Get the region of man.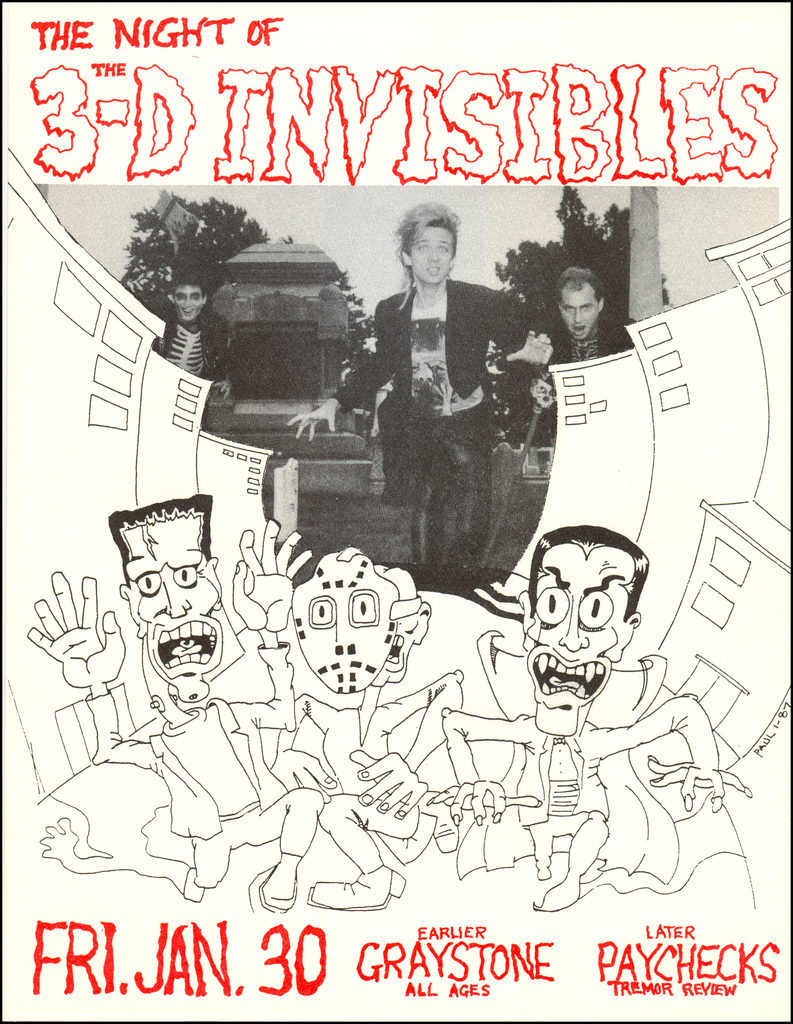
[x1=288, y1=198, x2=553, y2=562].
